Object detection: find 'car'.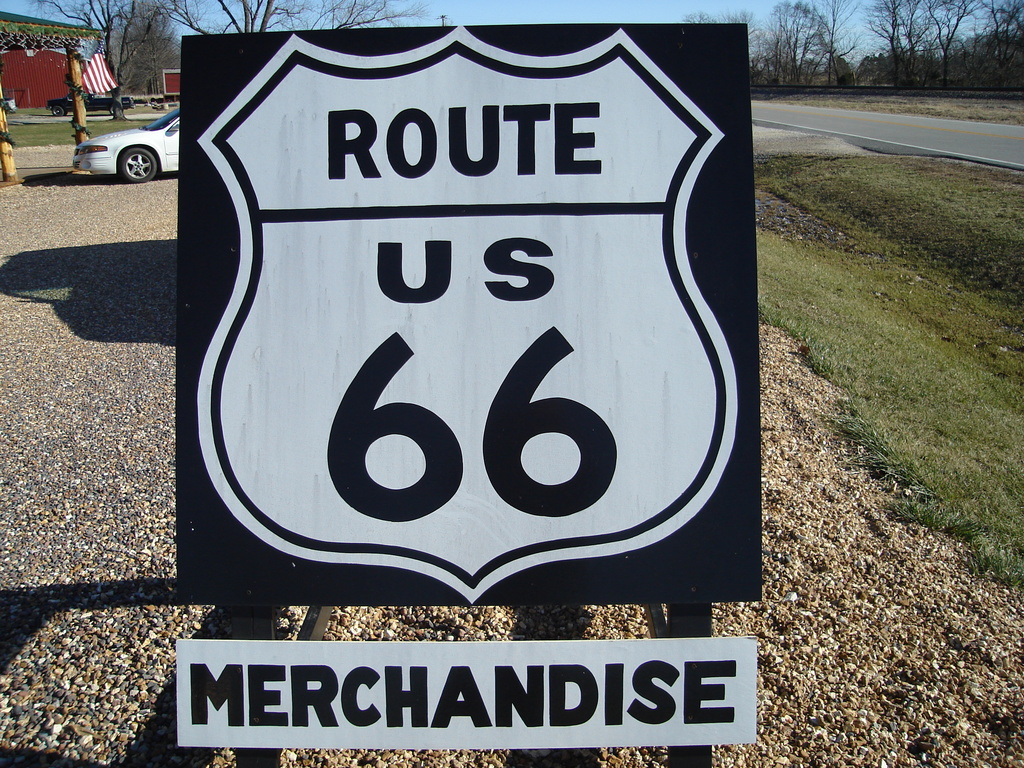
l=71, t=108, r=178, b=184.
